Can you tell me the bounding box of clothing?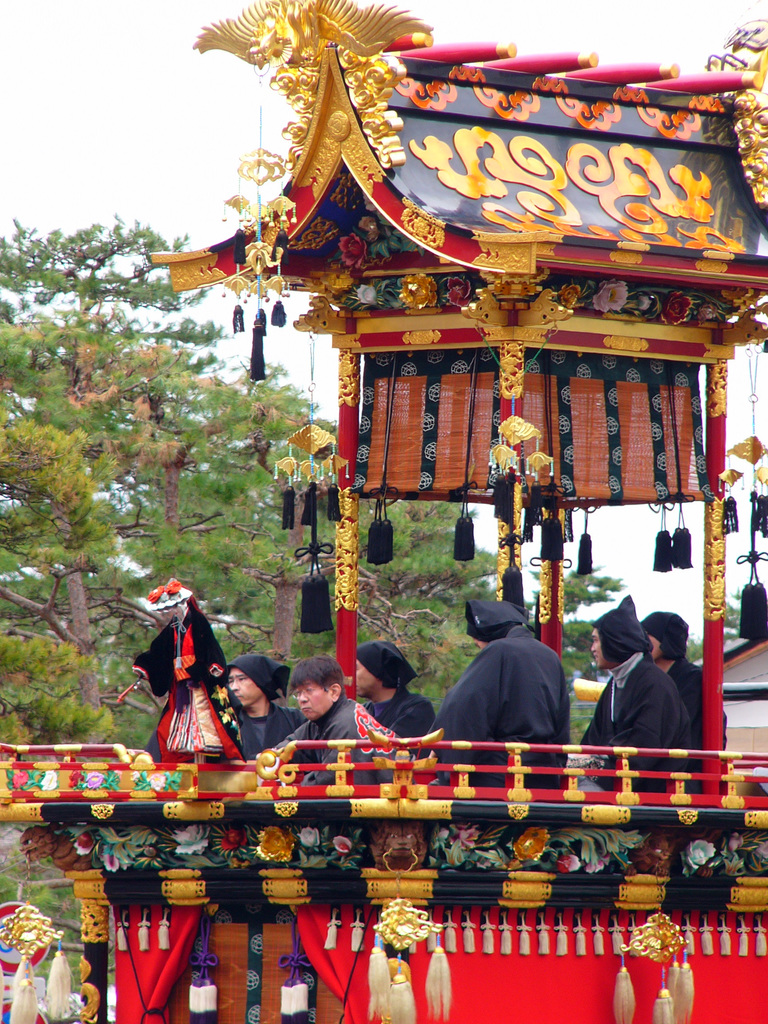
locate(667, 659, 726, 795).
